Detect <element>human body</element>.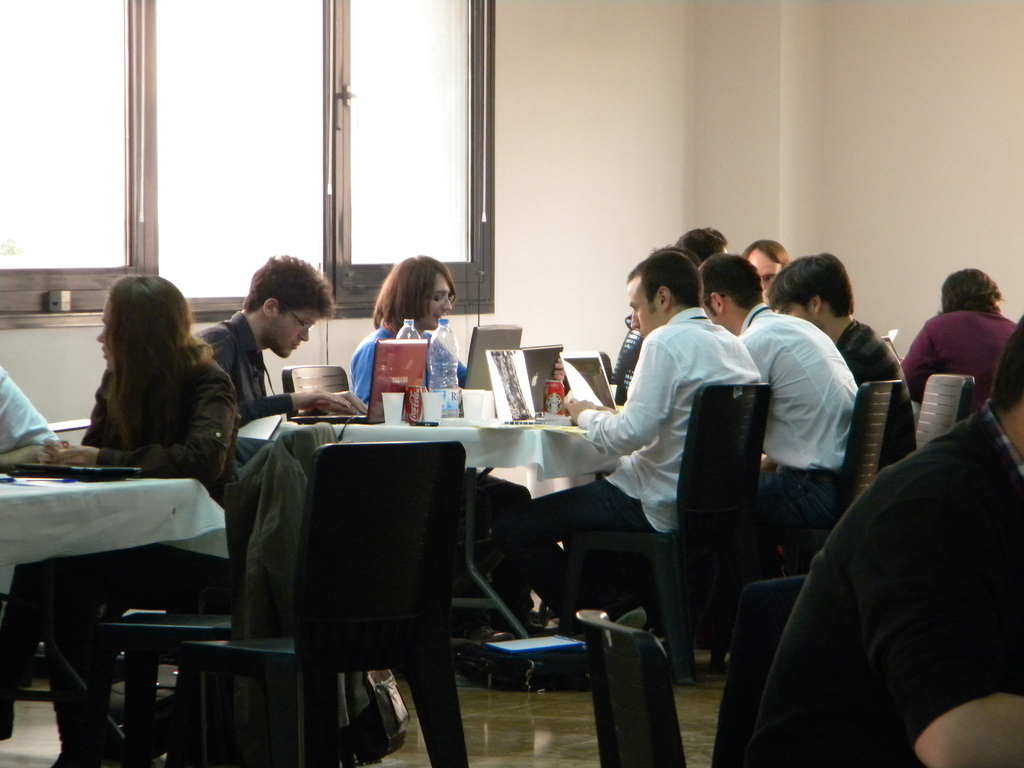
Detected at {"left": 496, "top": 250, "right": 759, "bottom": 622}.
